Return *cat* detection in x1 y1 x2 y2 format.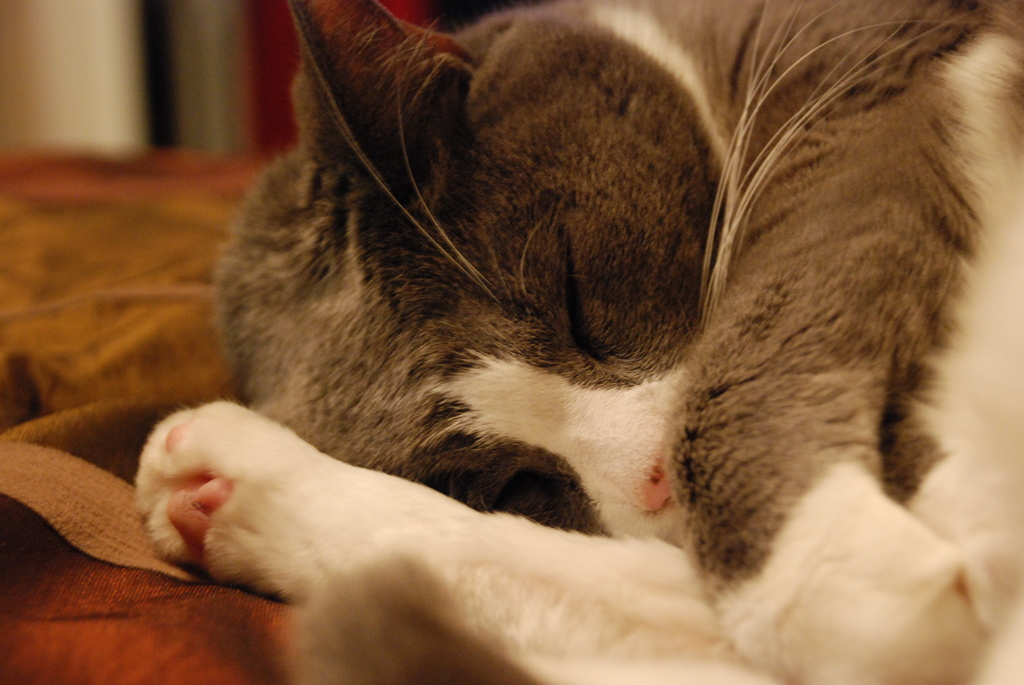
129 0 1023 684.
